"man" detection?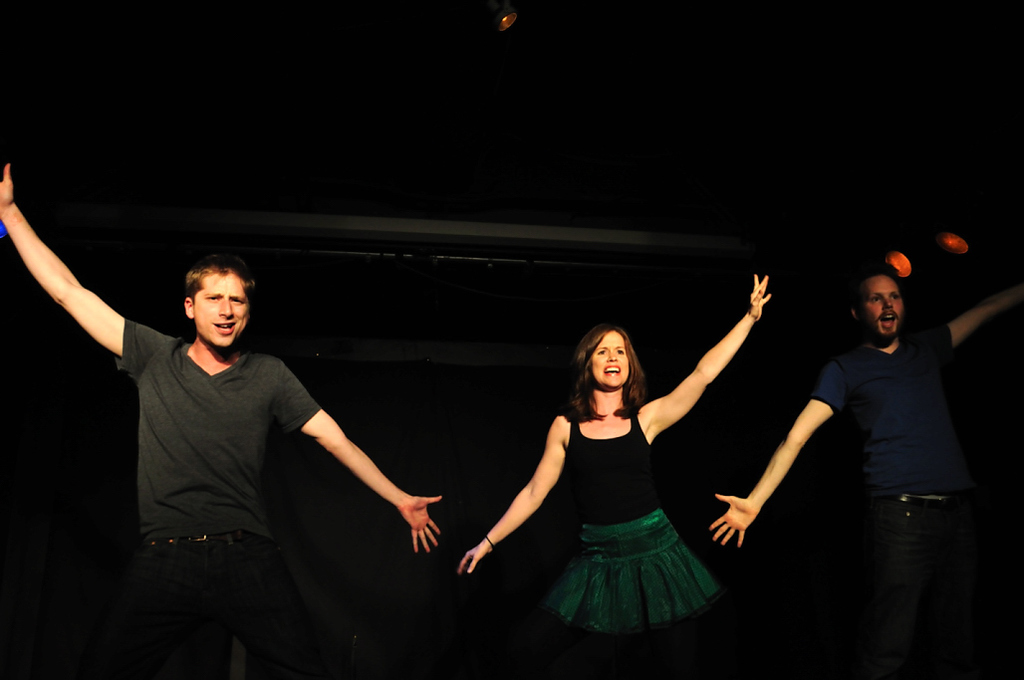
(0,158,444,679)
